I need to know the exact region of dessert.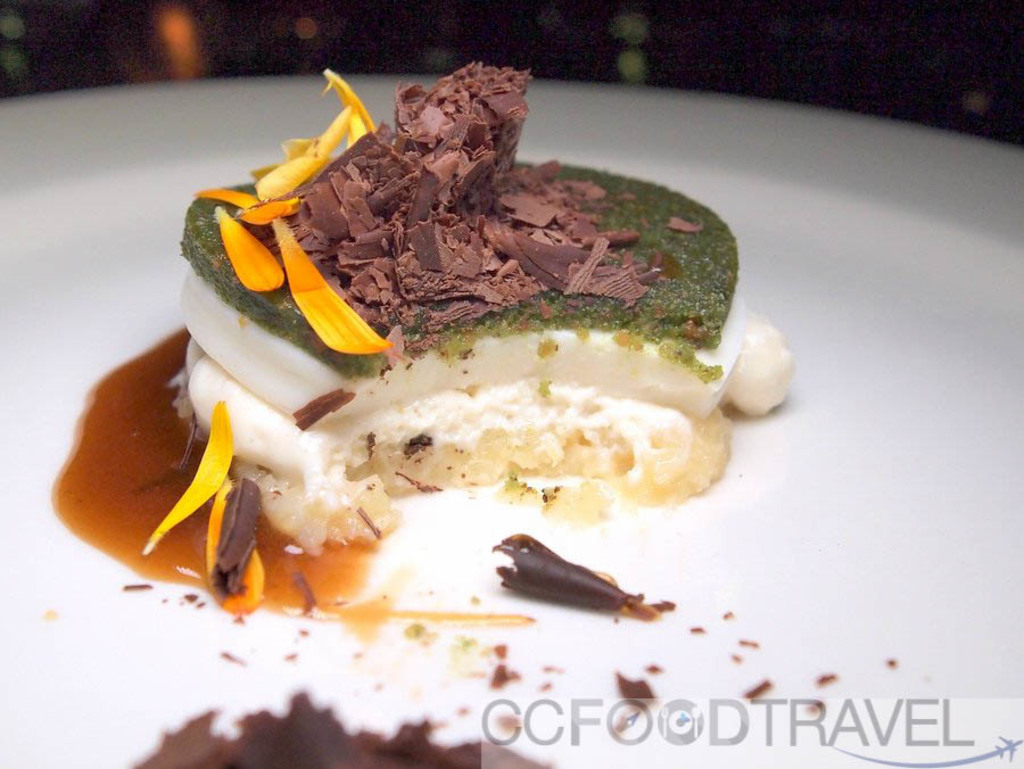
Region: 134/52/738/617.
